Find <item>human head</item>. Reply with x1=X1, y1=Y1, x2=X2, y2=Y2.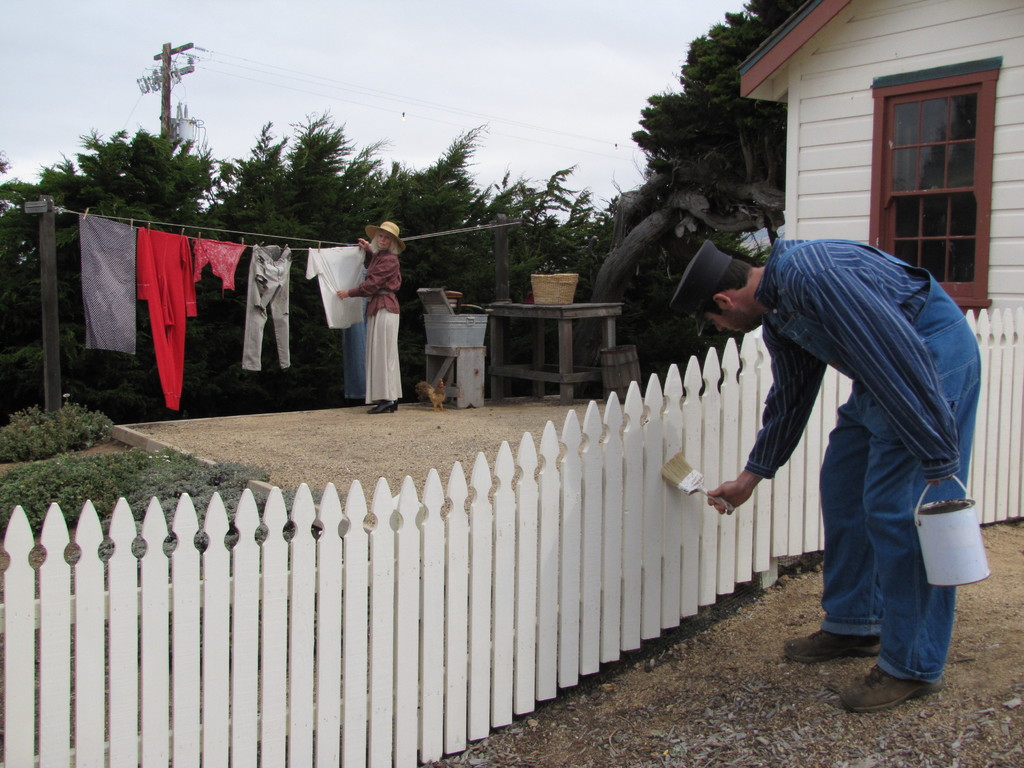
x1=671, y1=237, x2=770, y2=334.
